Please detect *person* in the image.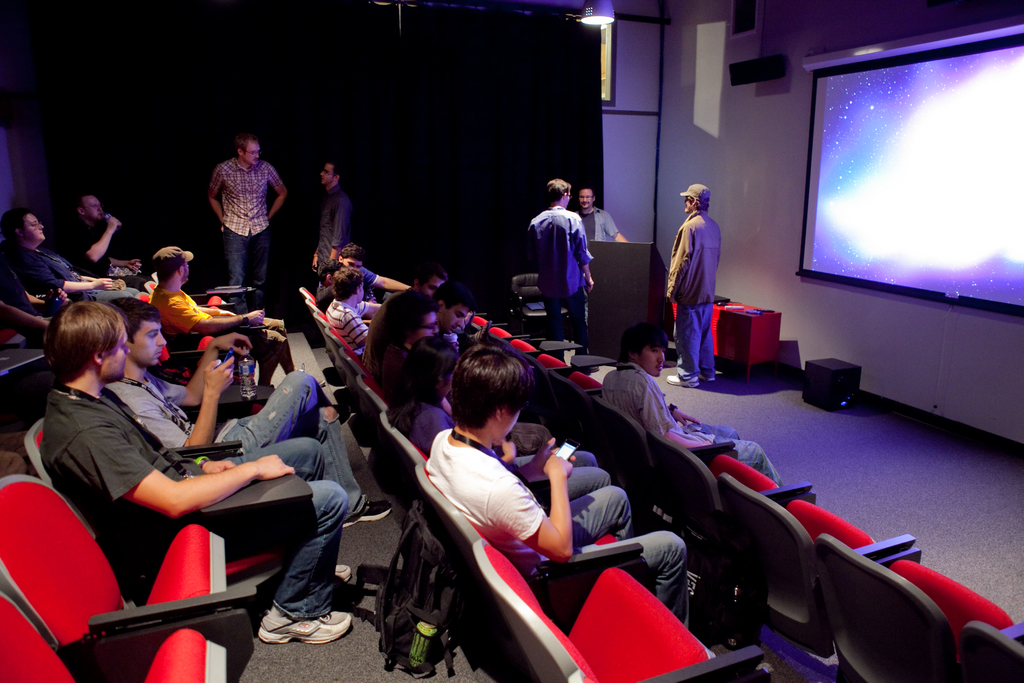
detection(375, 294, 436, 378).
